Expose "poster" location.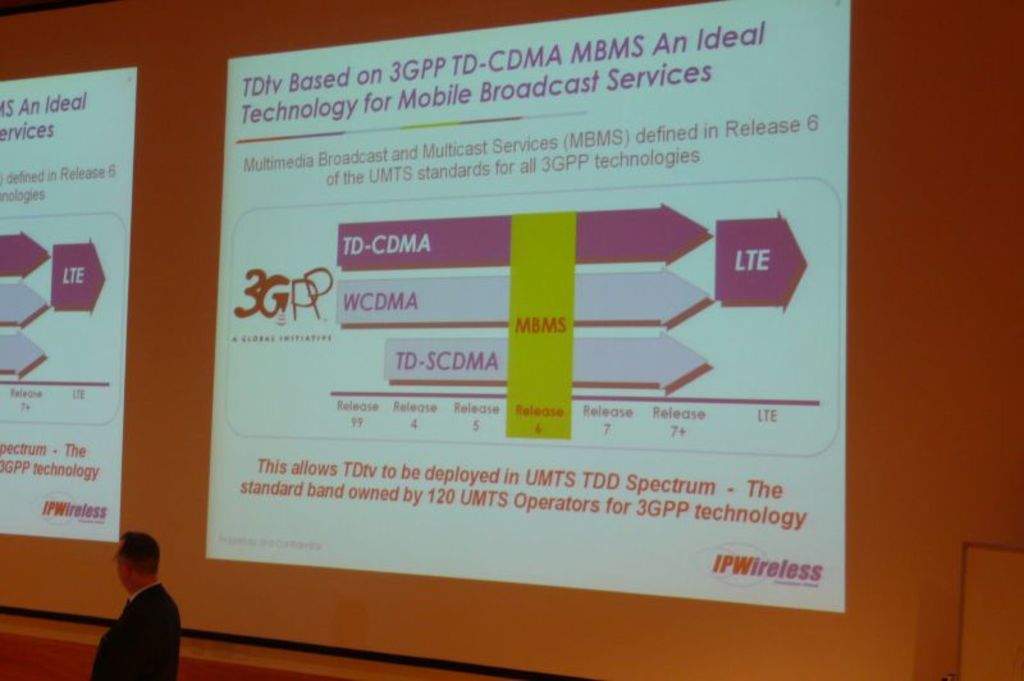
Exposed at [204, 0, 845, 614].
